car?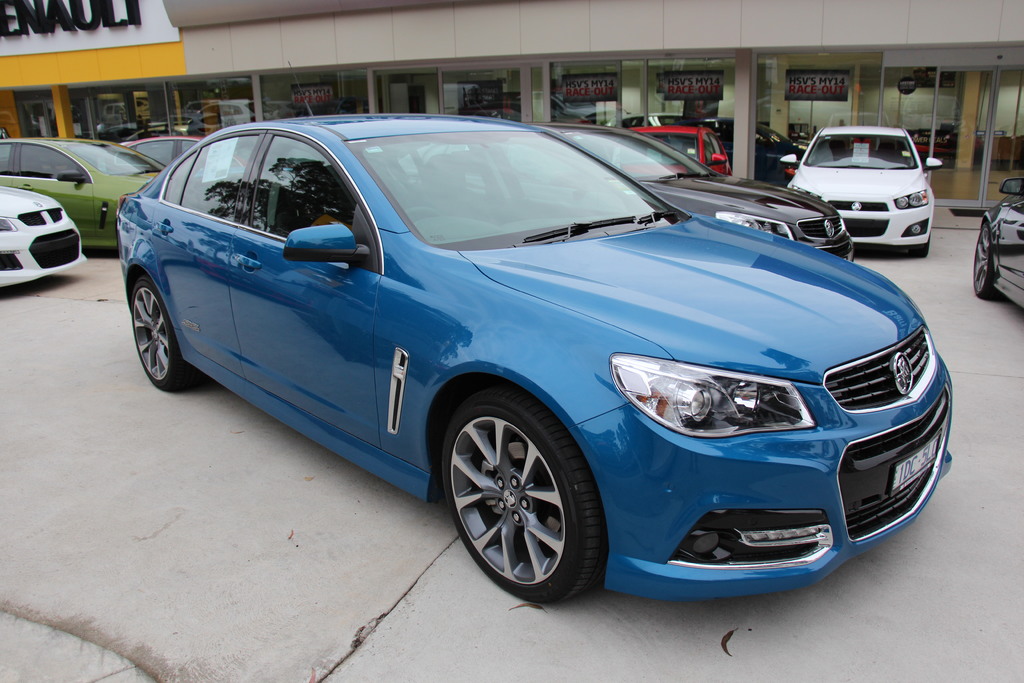
<region>117, 110, 964, 607</region>
